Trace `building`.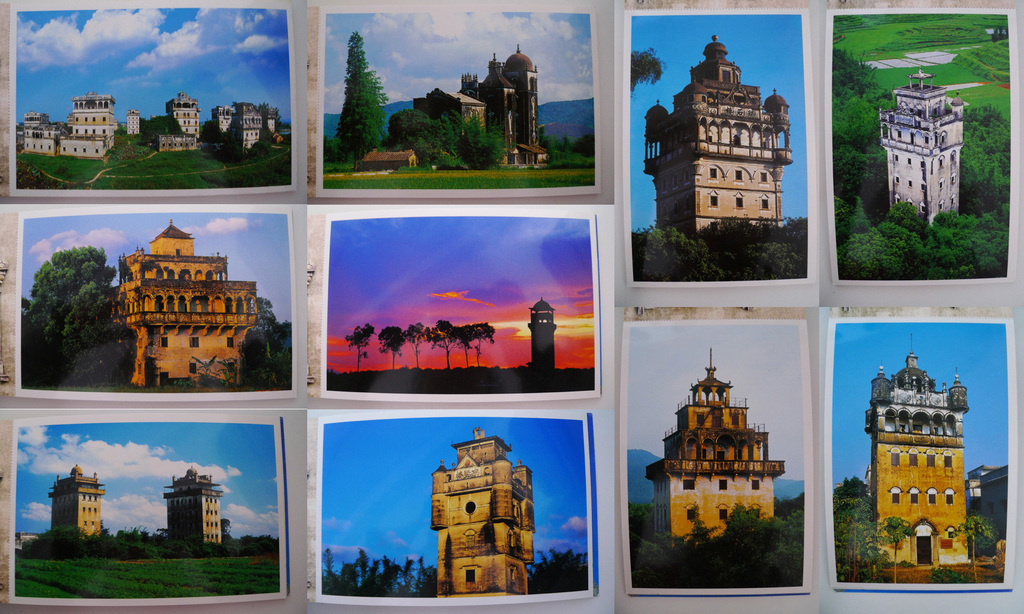
Traced to [left=129, top=107, right=140, bottom=138].
